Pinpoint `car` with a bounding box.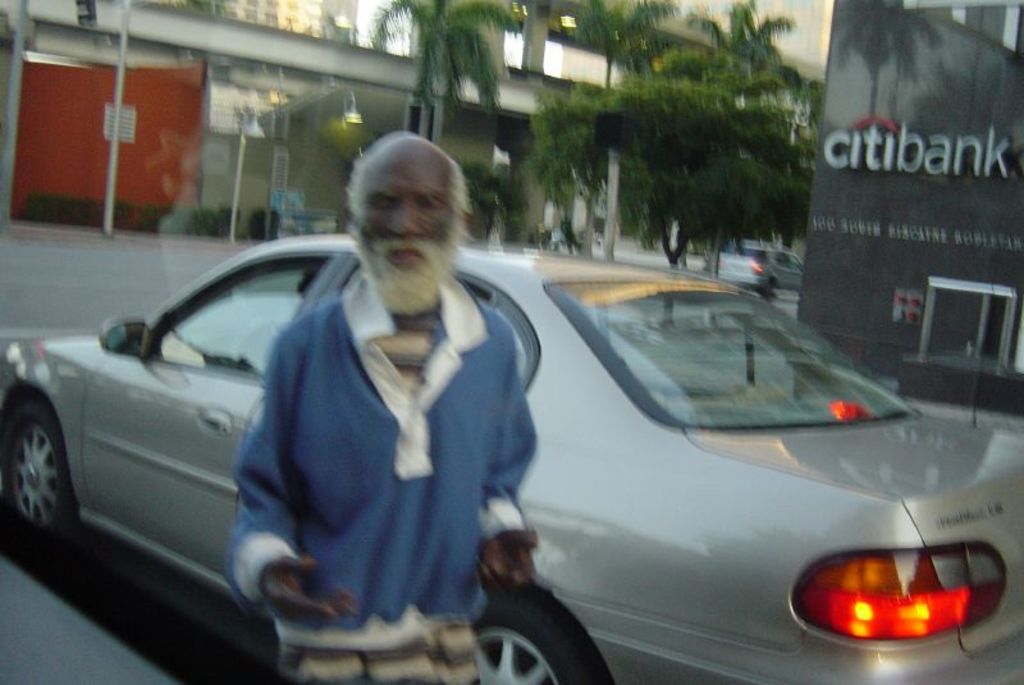
<region>718, 247, 801, 300</region>.
